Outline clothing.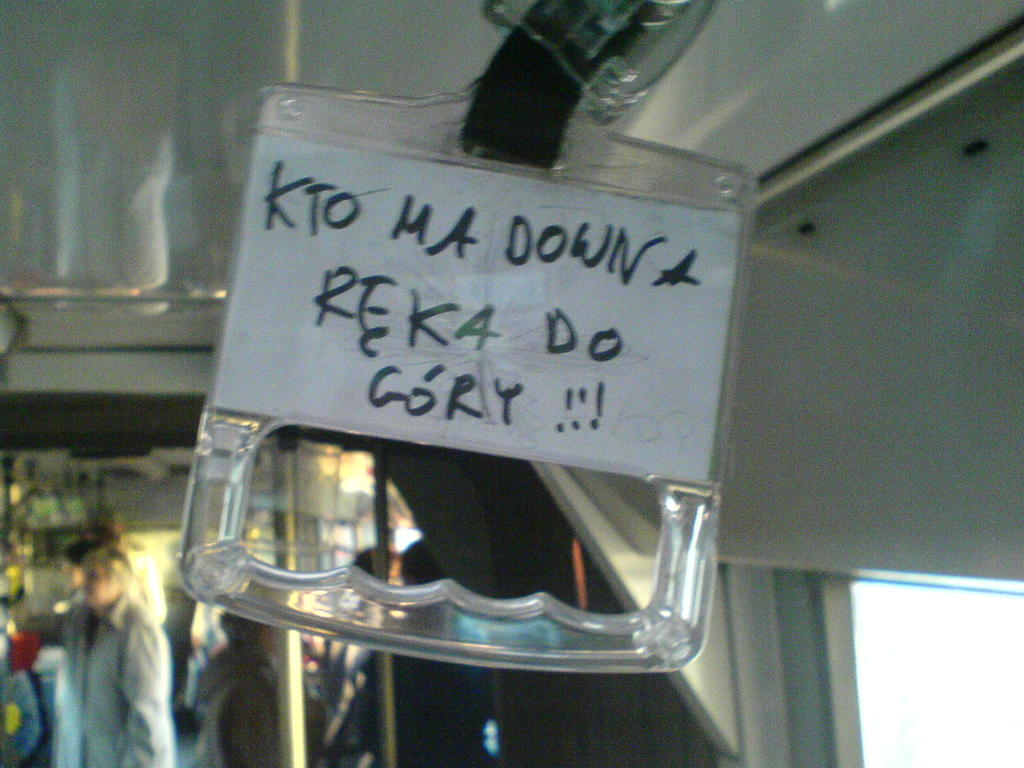
Outline: left=342, top=646, right=500, bottom=767.
